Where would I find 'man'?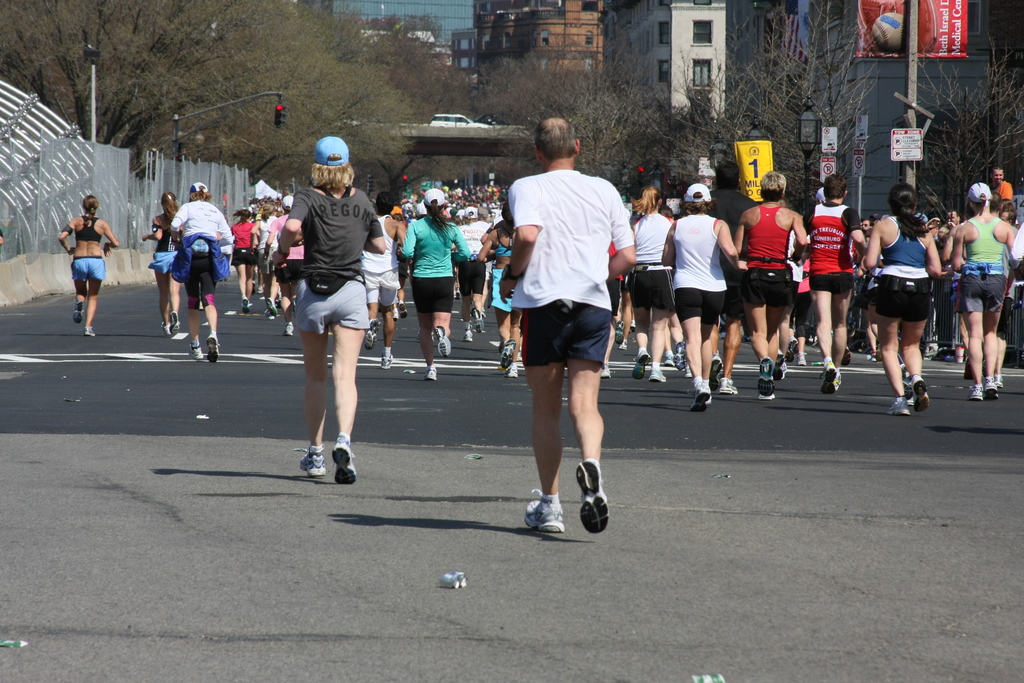
At region(859, 218, 870, 227).
